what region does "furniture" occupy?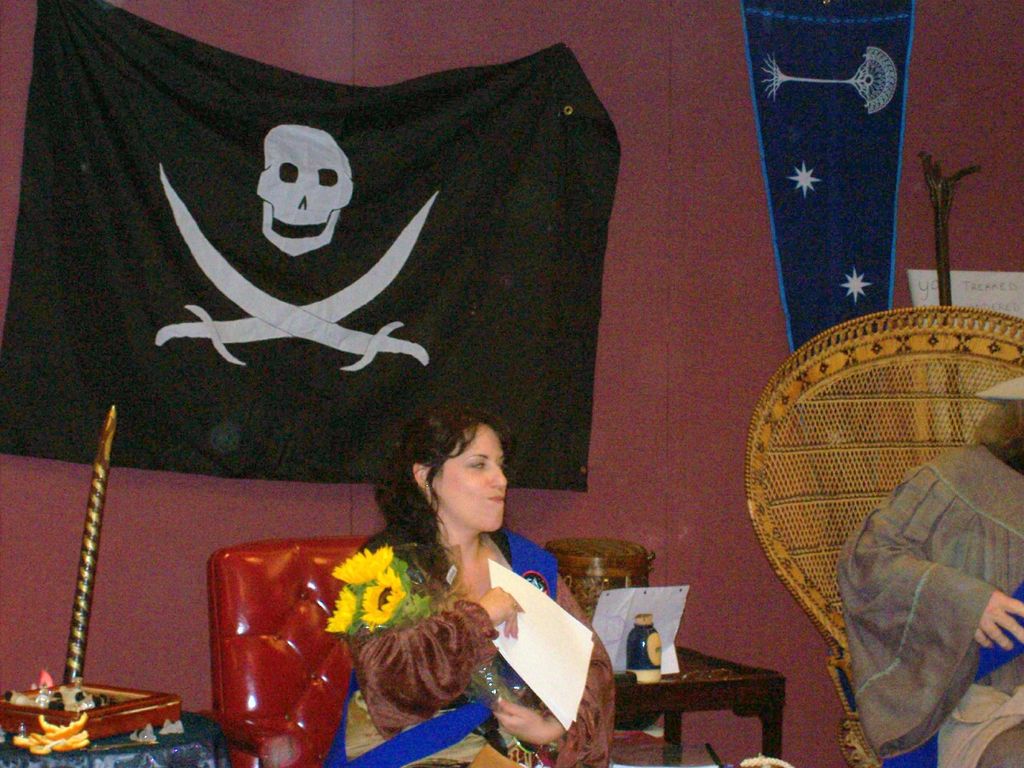
box(0, 705, 224, 767).
